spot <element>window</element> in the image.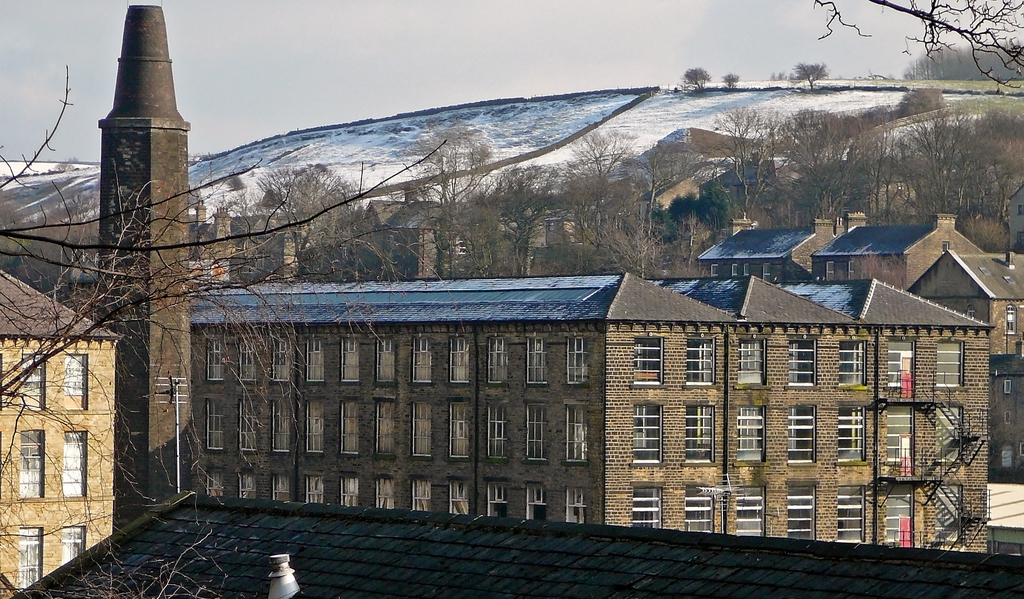
<element>window</element> found at rect(883, 330, 911, 400).
